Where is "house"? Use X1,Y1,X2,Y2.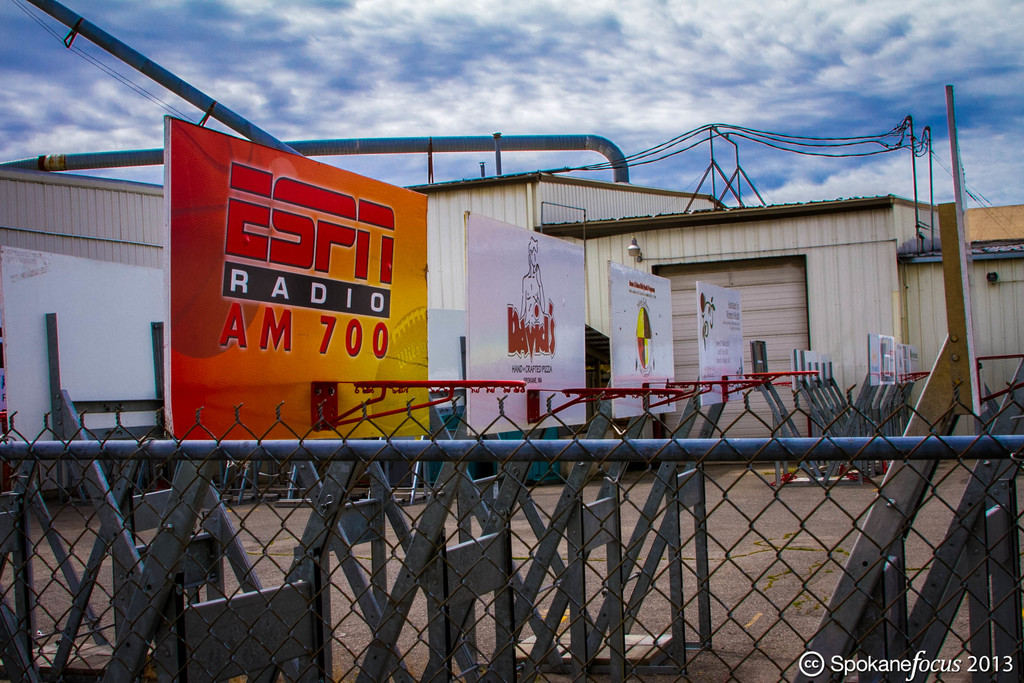
527,189,934,453.
